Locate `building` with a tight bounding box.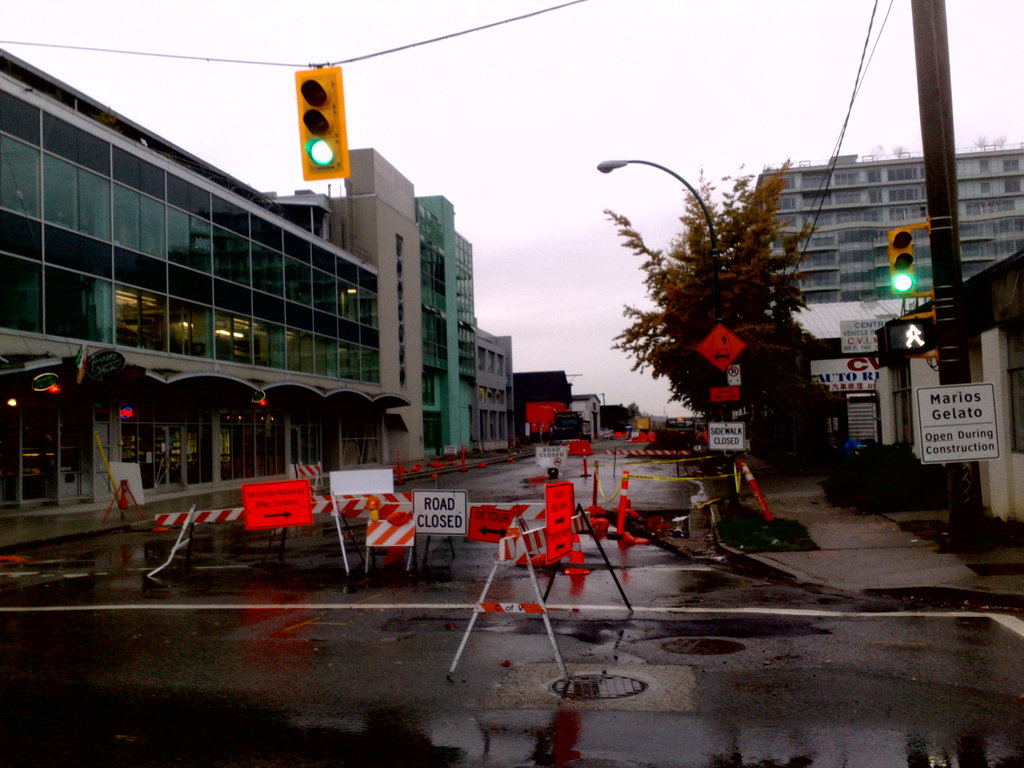
874:250:1023:527.
